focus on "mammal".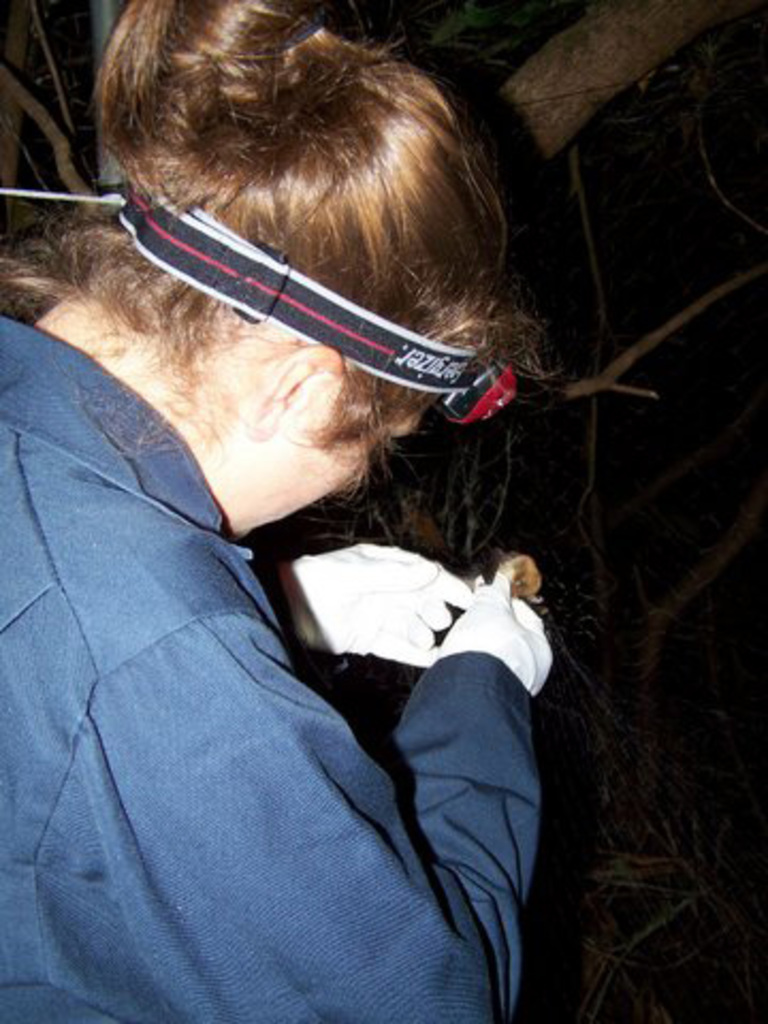
Focused at (0,0,557,1022).
